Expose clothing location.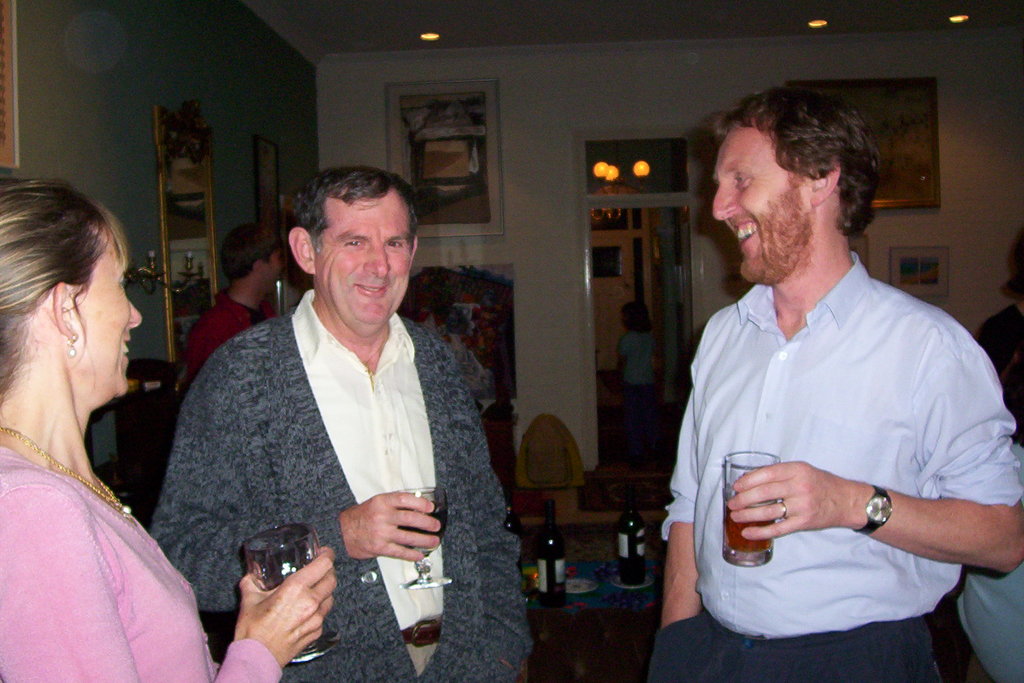
Exposed at 0,446,284,682.
